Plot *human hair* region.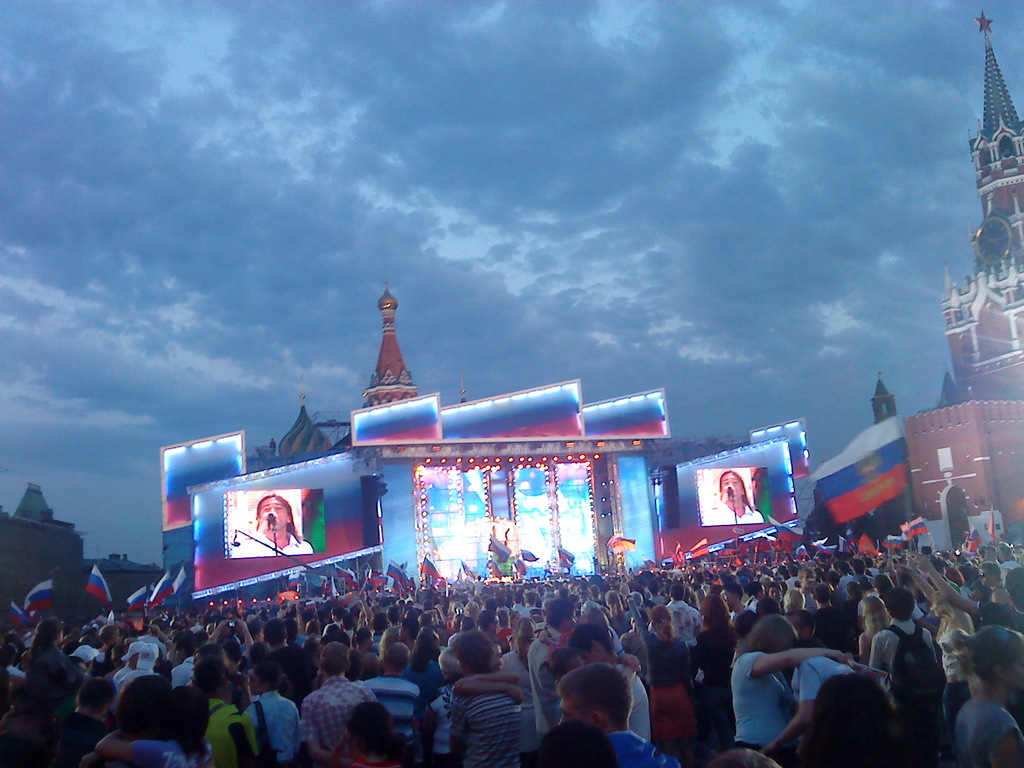
Plotted at pyautogui.locateOnScreen(568, 623, 616, 655).
